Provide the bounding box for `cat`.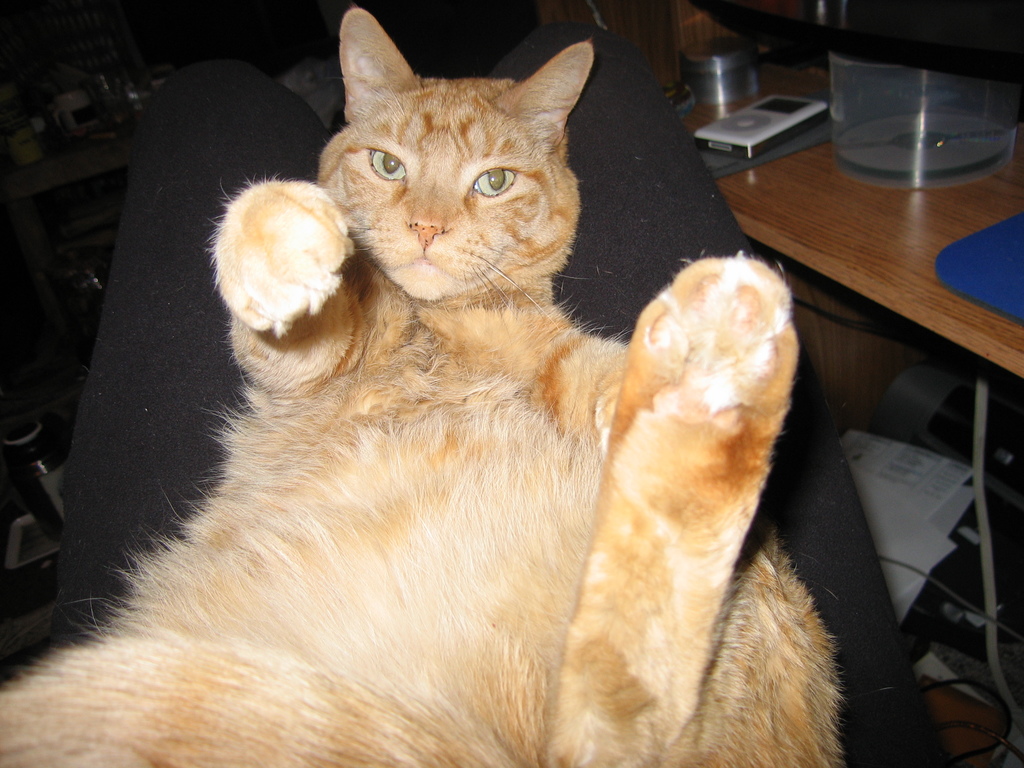
(left=0, top=0, right=848, bottom=767).
